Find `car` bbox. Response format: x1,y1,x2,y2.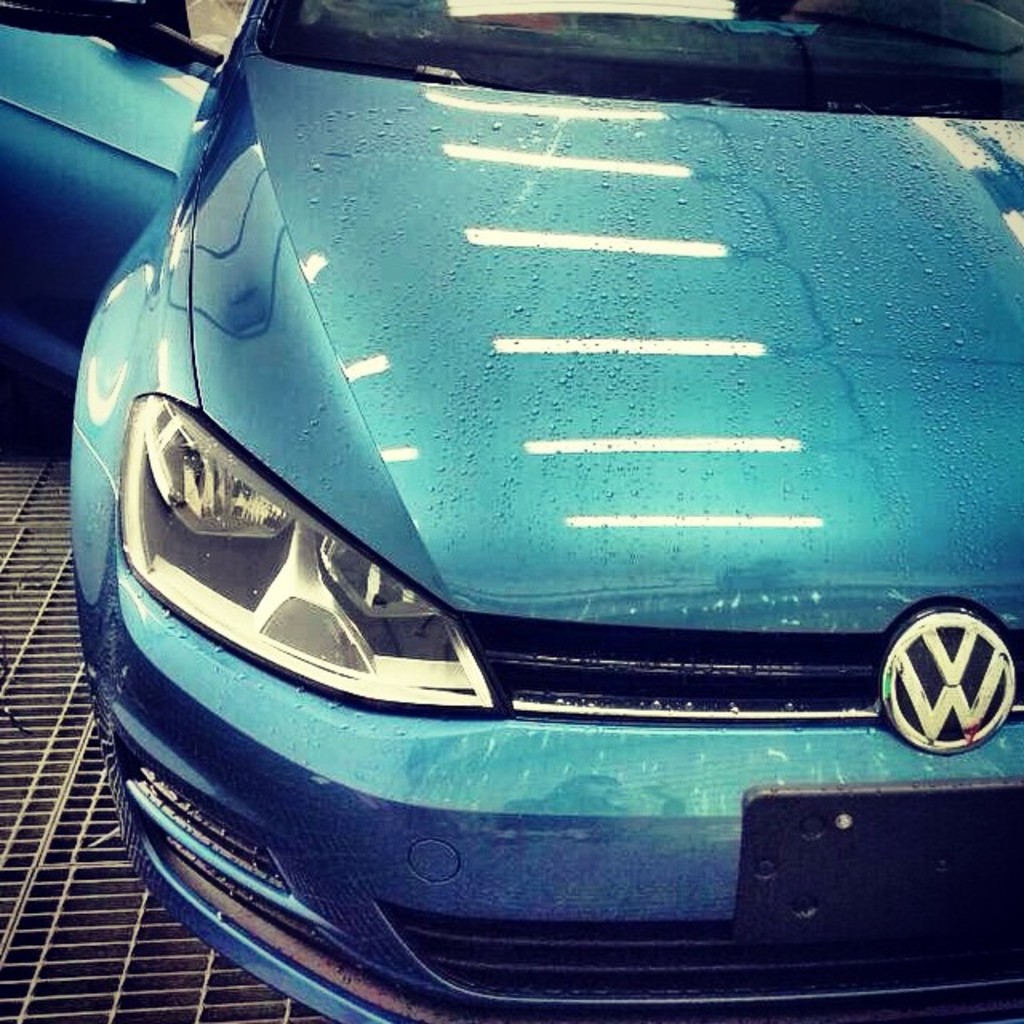
38,51,1011,1019.
